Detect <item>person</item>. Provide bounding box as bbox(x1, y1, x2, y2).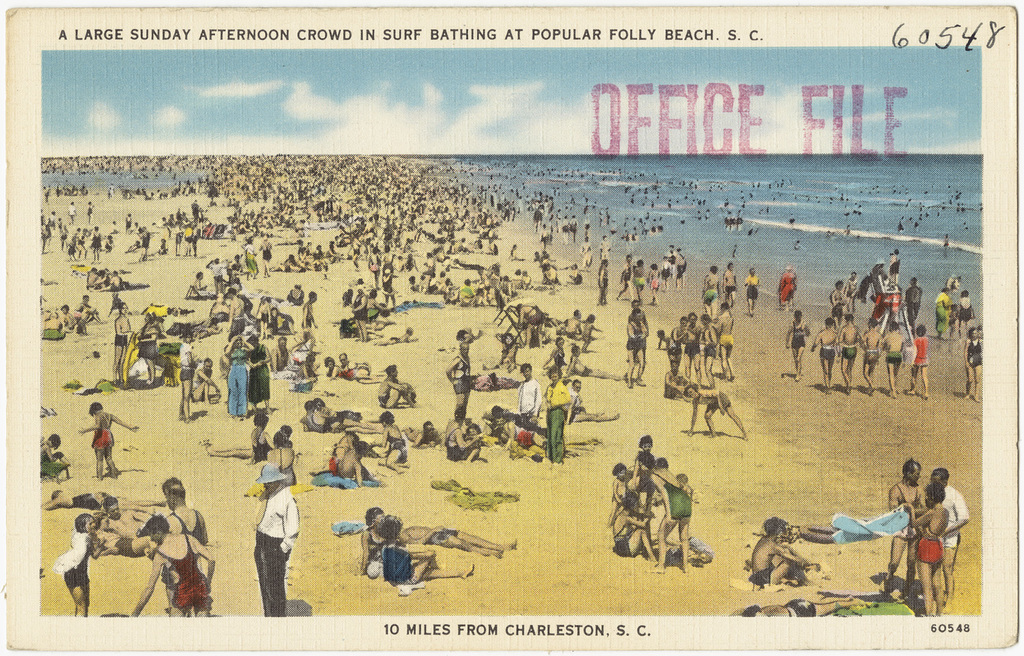
bbox(236, 448, 292, 627).
